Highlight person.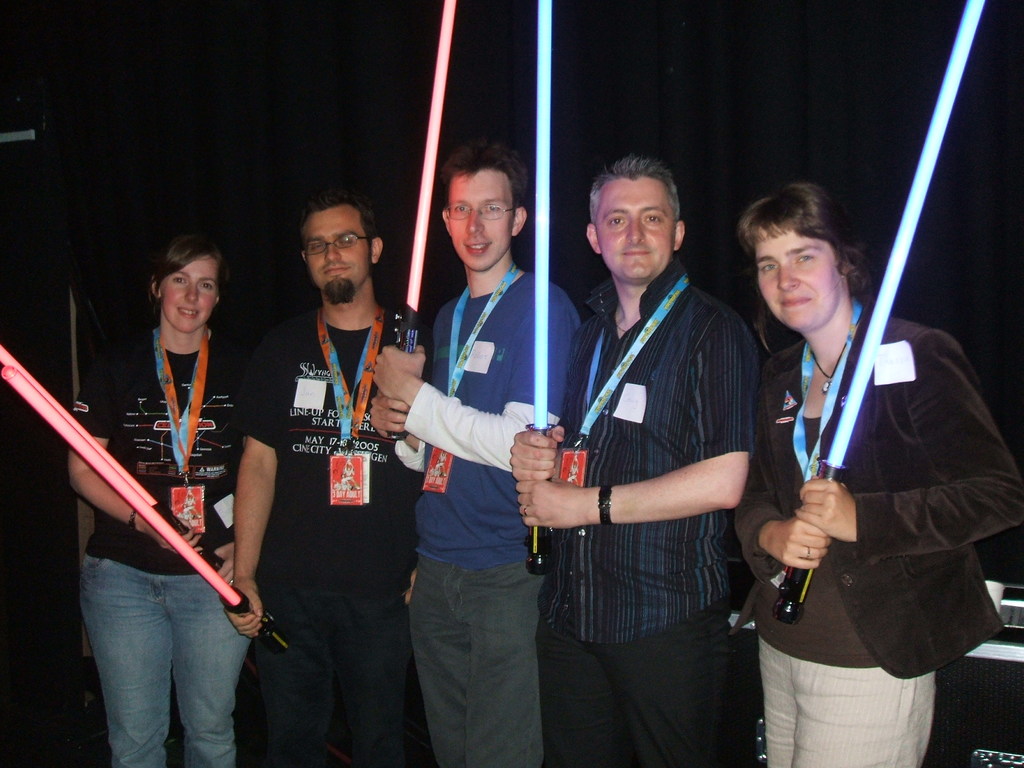
Highlighted region: [left=413, top=147, right=574, bottom=766].
